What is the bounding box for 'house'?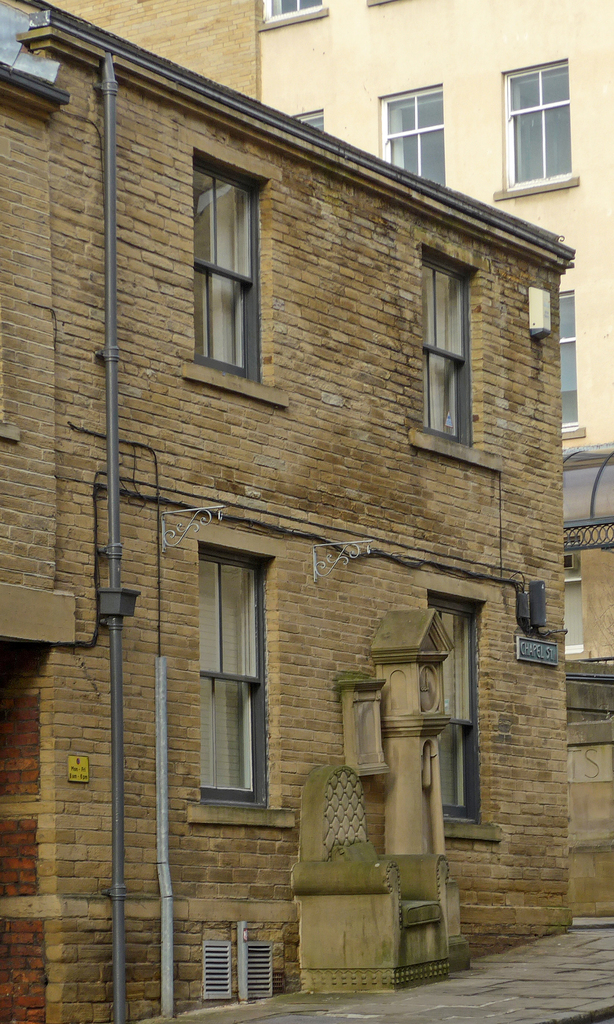
Rect(61, 0, 613, 914).
